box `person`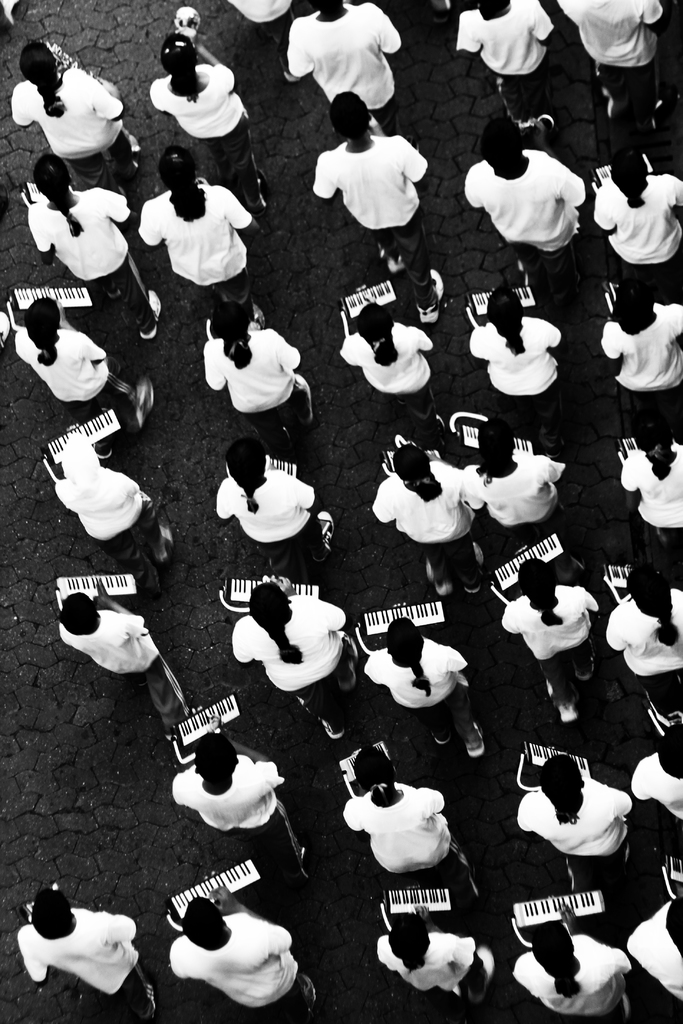
rect(146, 12, 265, 204)
